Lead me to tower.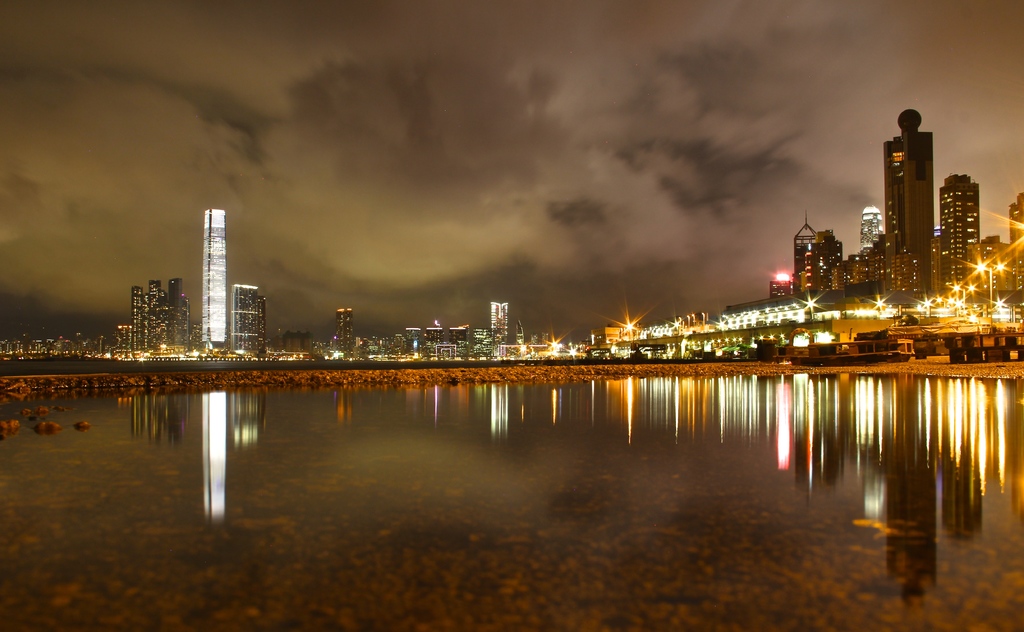
Lead to box=[228, 281, 262, 349].
